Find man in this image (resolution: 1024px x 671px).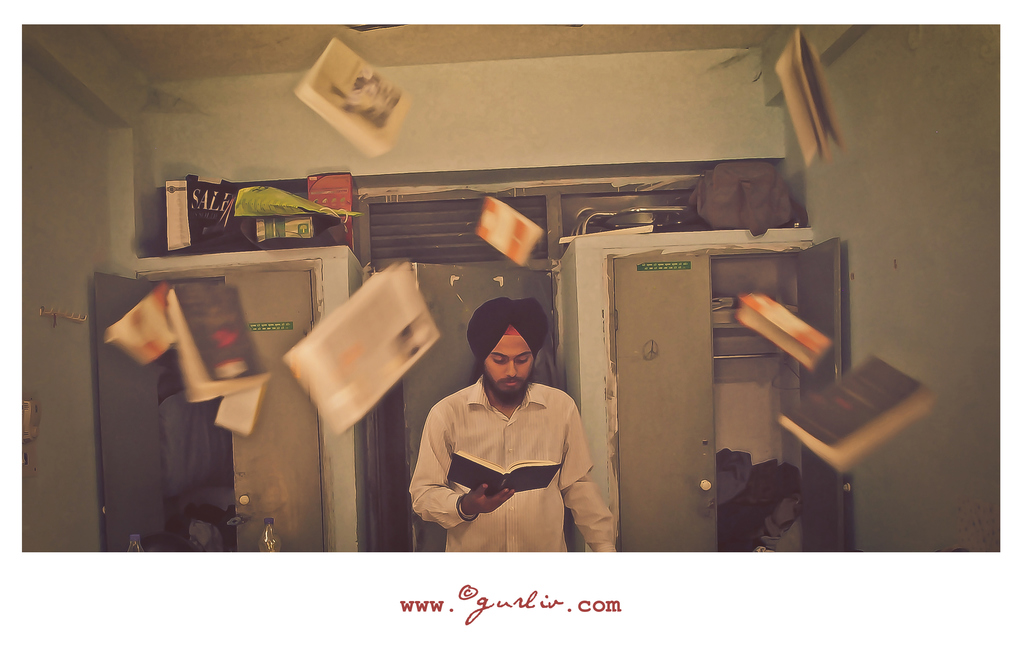
<bbox>410, 307, 607, 543</bbox>.
